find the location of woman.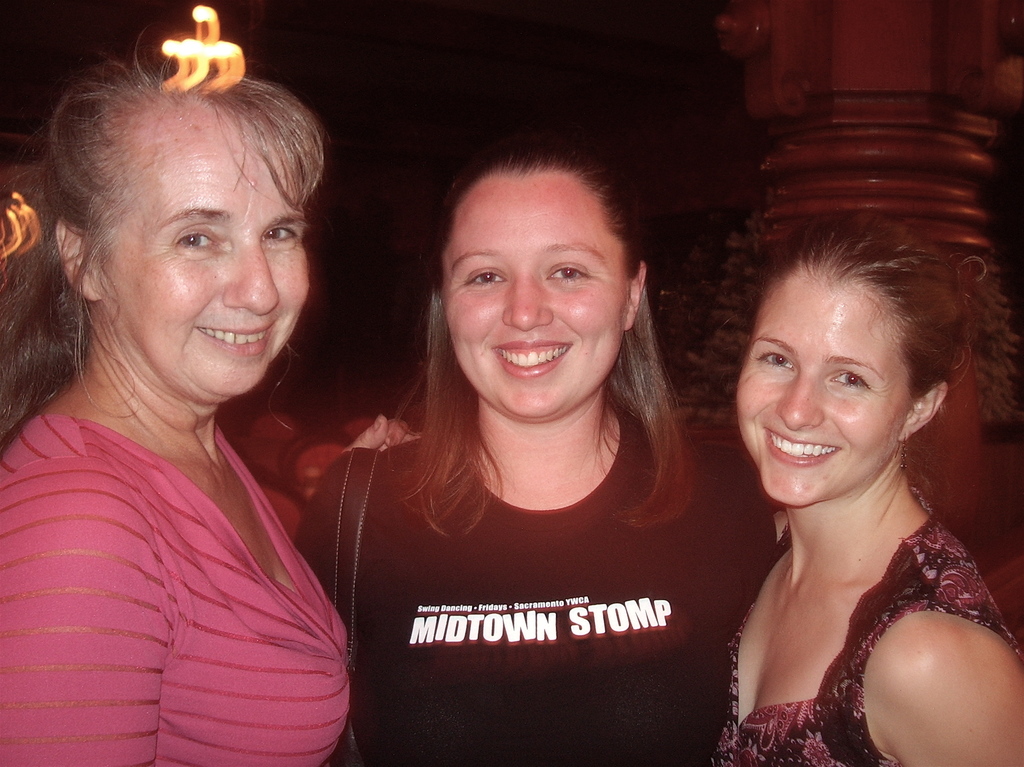
Location: crop(688, 204, 1023, 758).
